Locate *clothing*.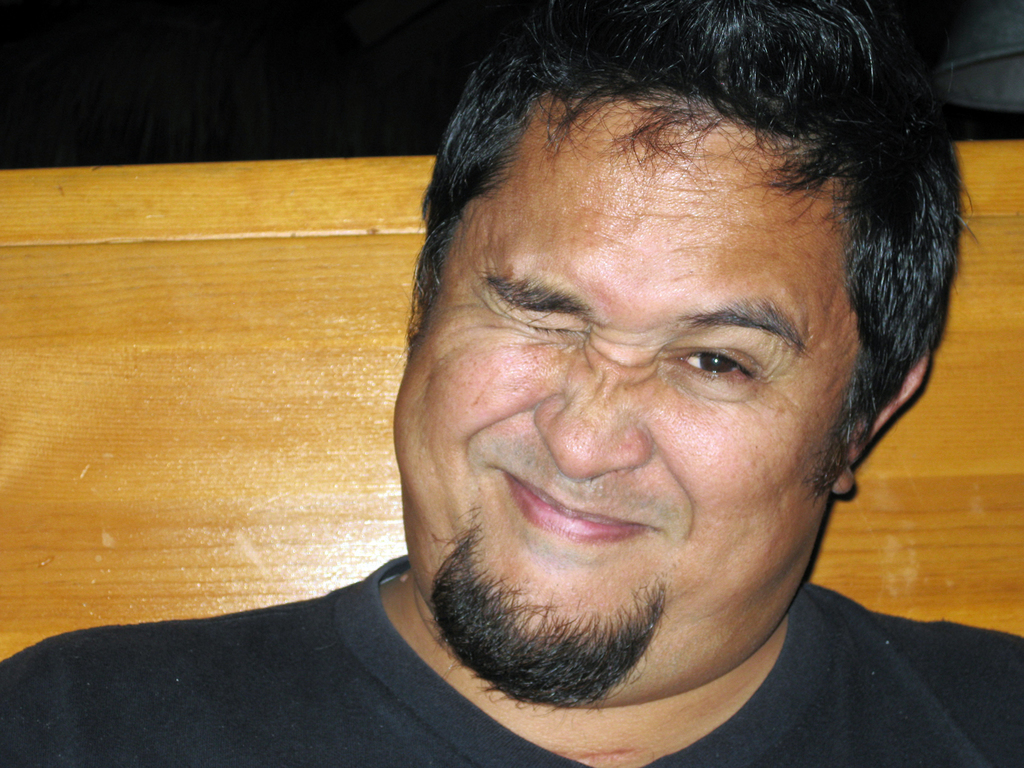
Bounding box: 0/580/1023/767.
